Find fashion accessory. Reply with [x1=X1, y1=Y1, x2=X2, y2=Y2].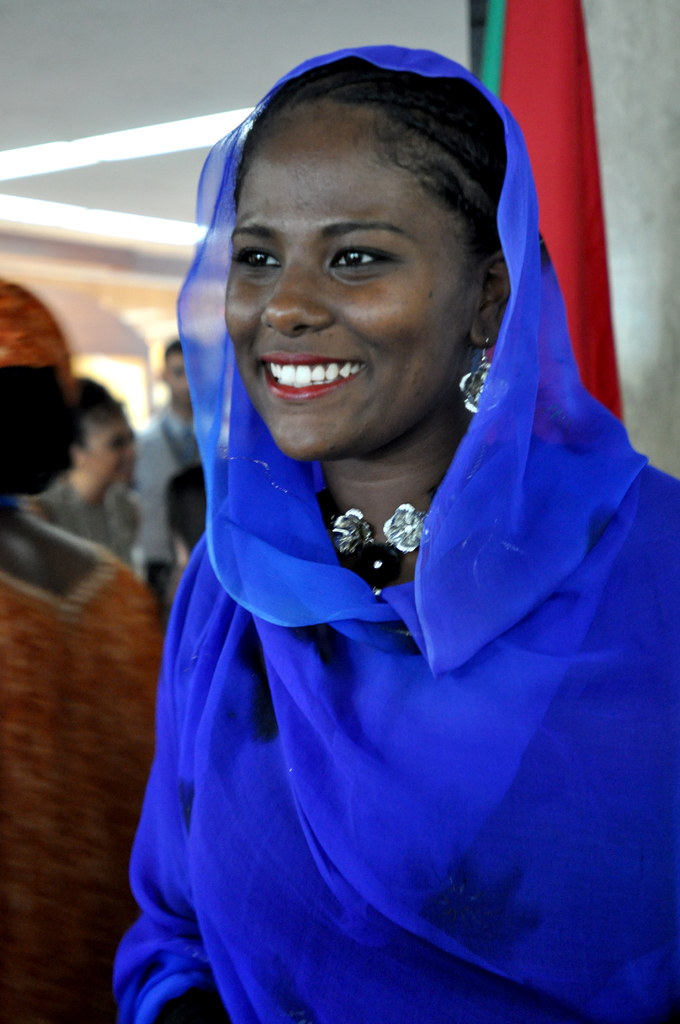
[x1=67, y1=473, x2=127, y2=557].
